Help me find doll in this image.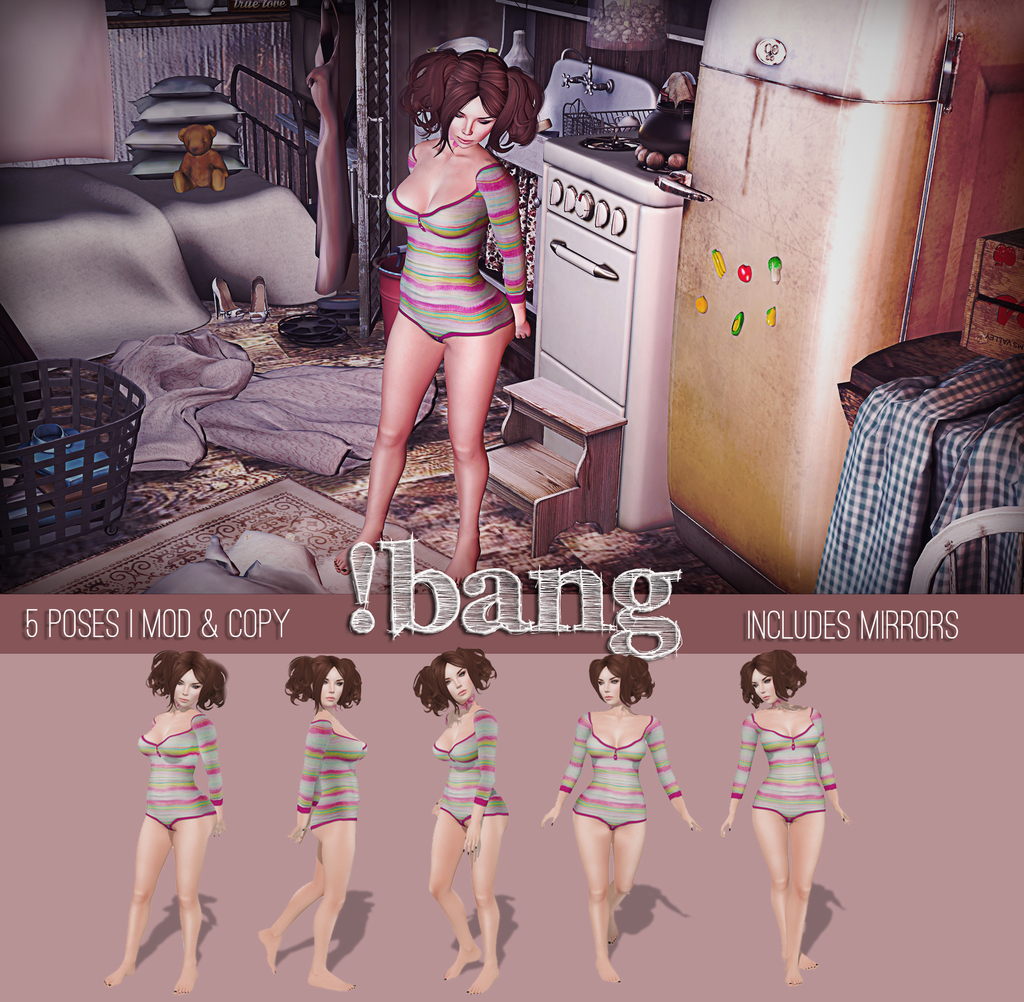
Found it: <bbox>125, 644, 222, 992</bbox>.
